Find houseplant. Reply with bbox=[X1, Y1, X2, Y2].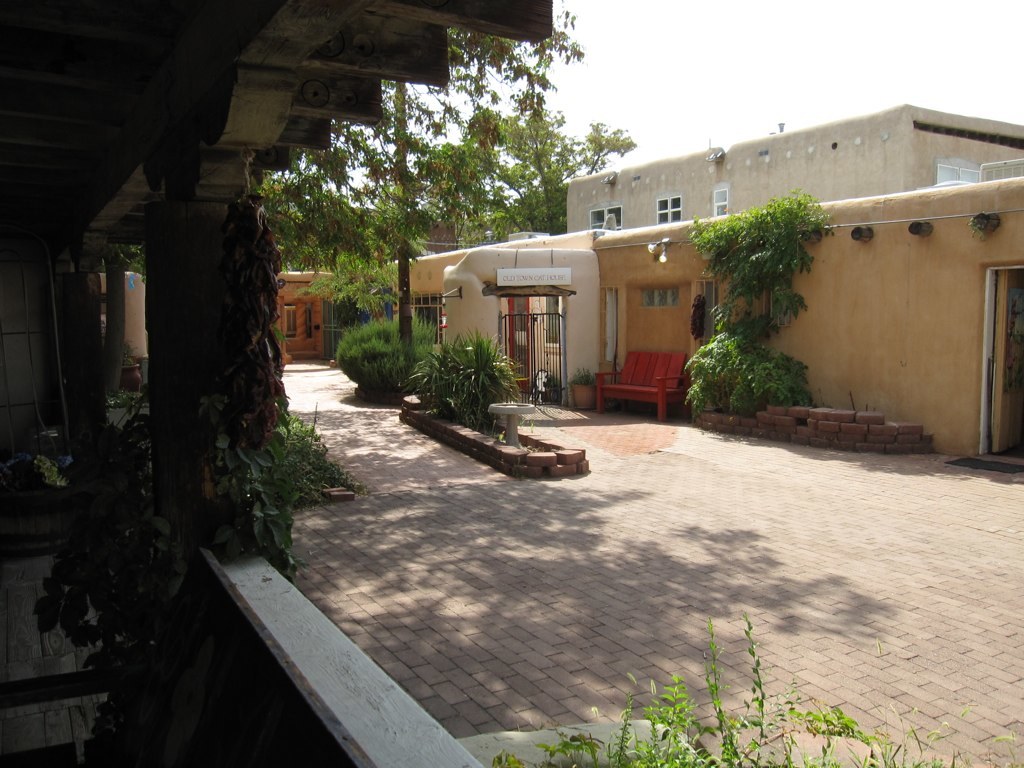
bbox=[571, 369, 606, 407].
